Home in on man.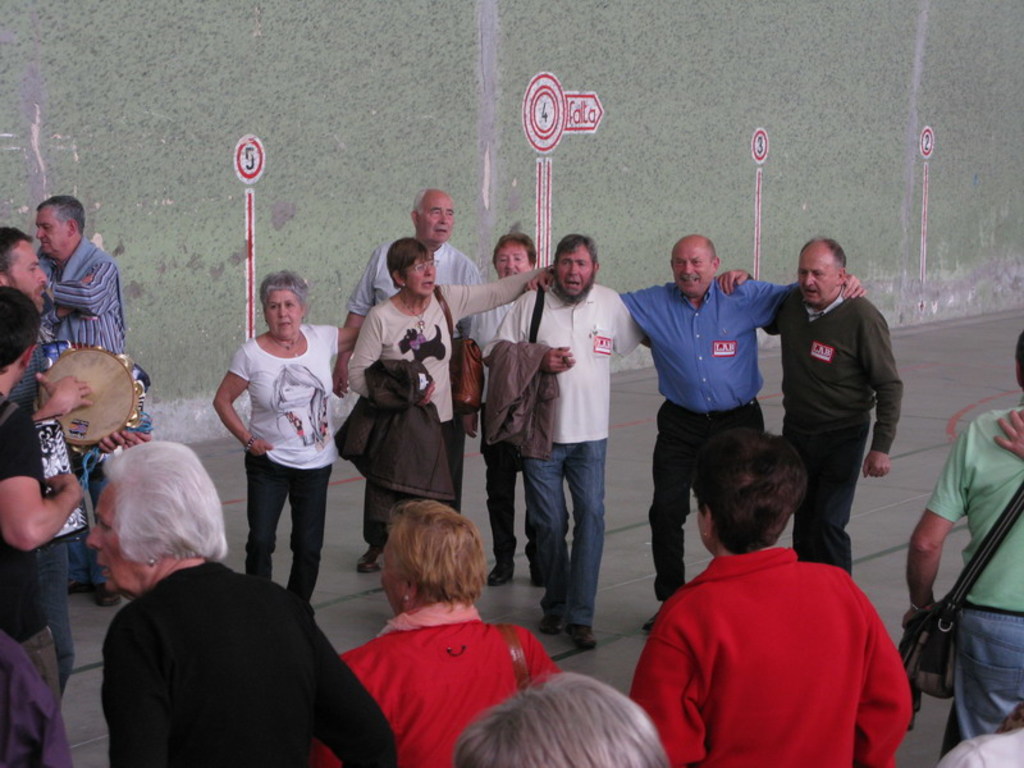
Homed in at bbox(344, 191, 499, 585).
